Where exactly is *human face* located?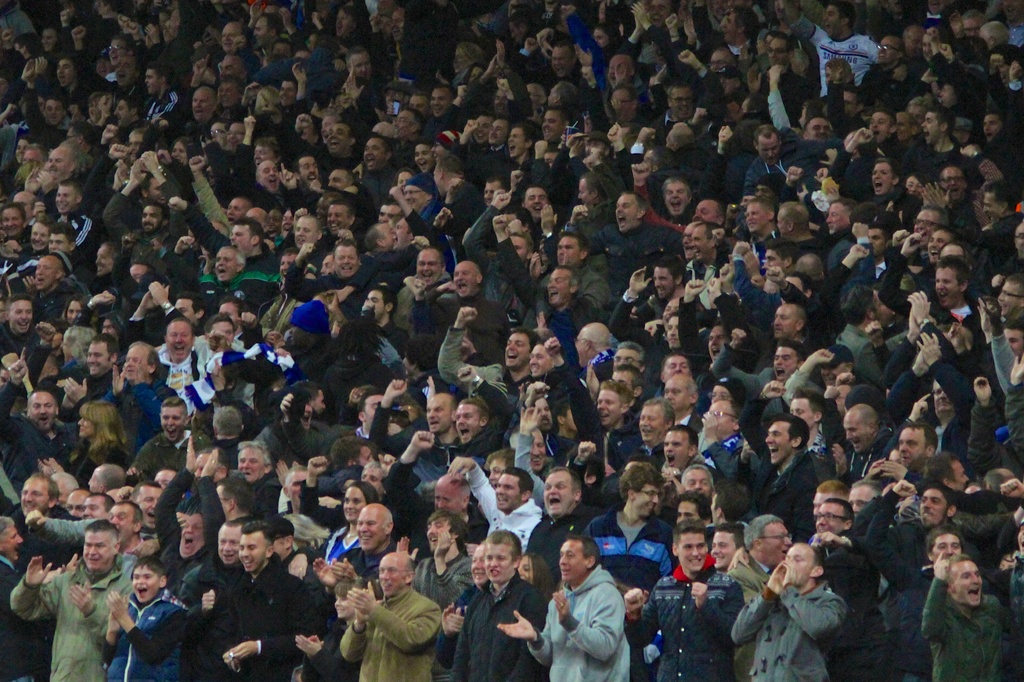
Its bounding box is [left=870, top=288, right=881, bottom=320].
